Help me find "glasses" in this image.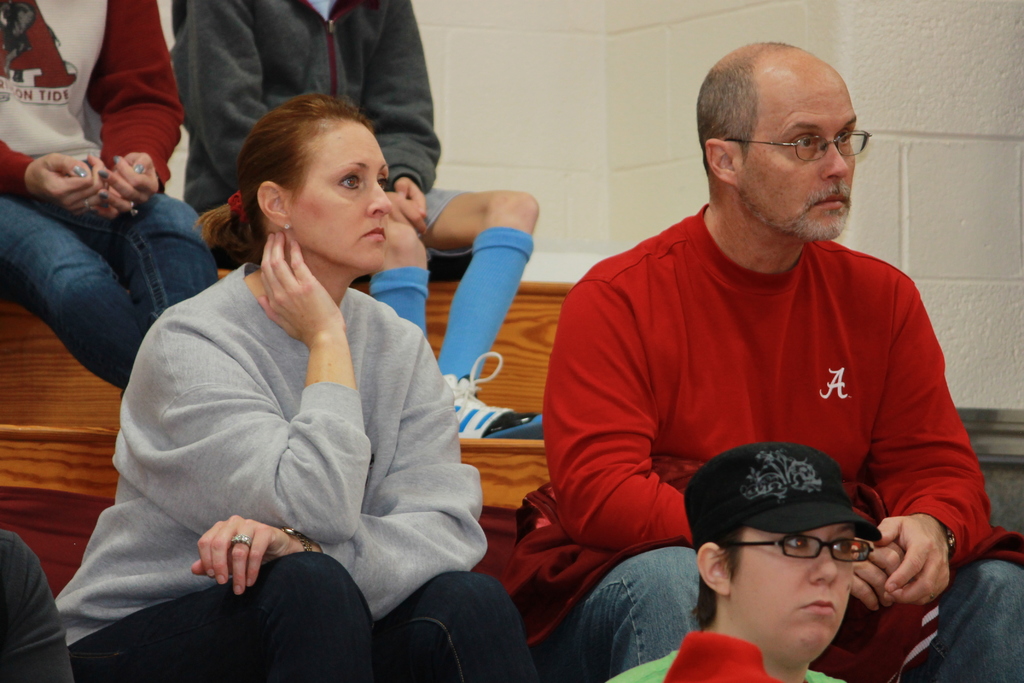
Found it: [x1=757, y1=108, x2=870, y2=158].
